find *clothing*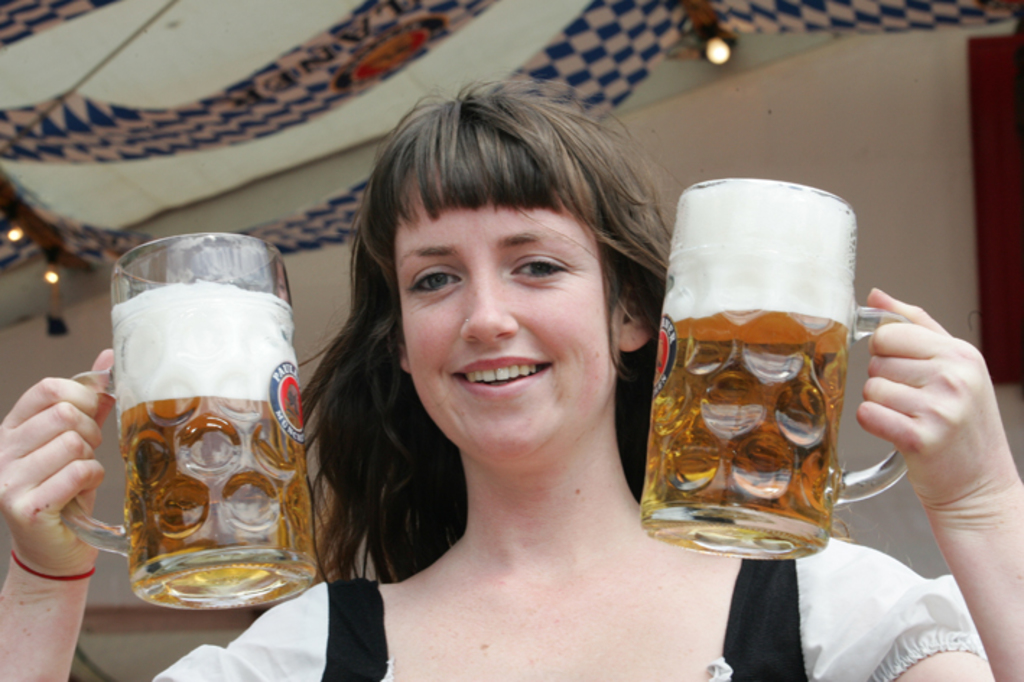
147, 510, 981, 681
